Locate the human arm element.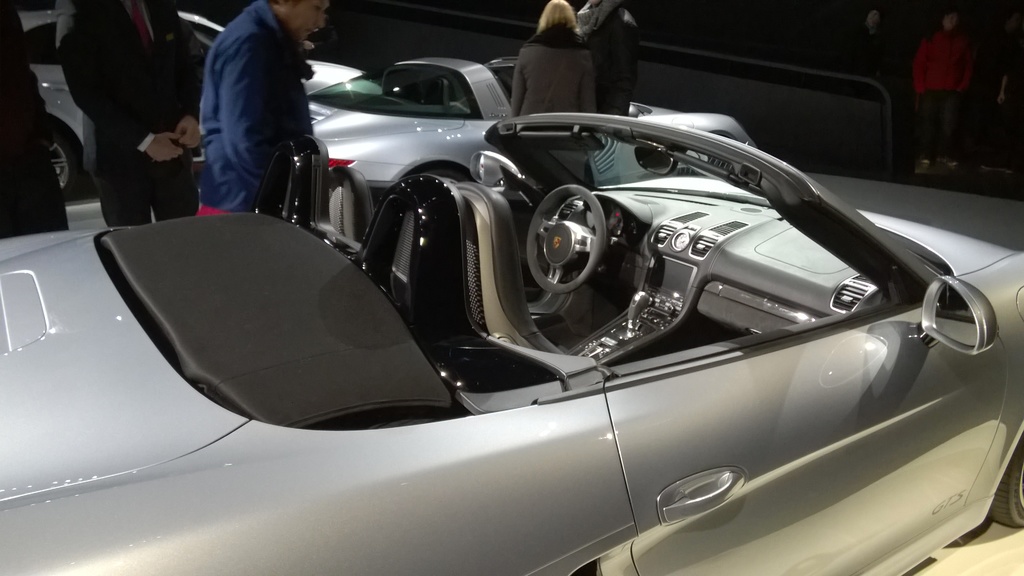
Element bbox: {"left": 220, "top": 38, "right": 297, "bottom": 200}.
